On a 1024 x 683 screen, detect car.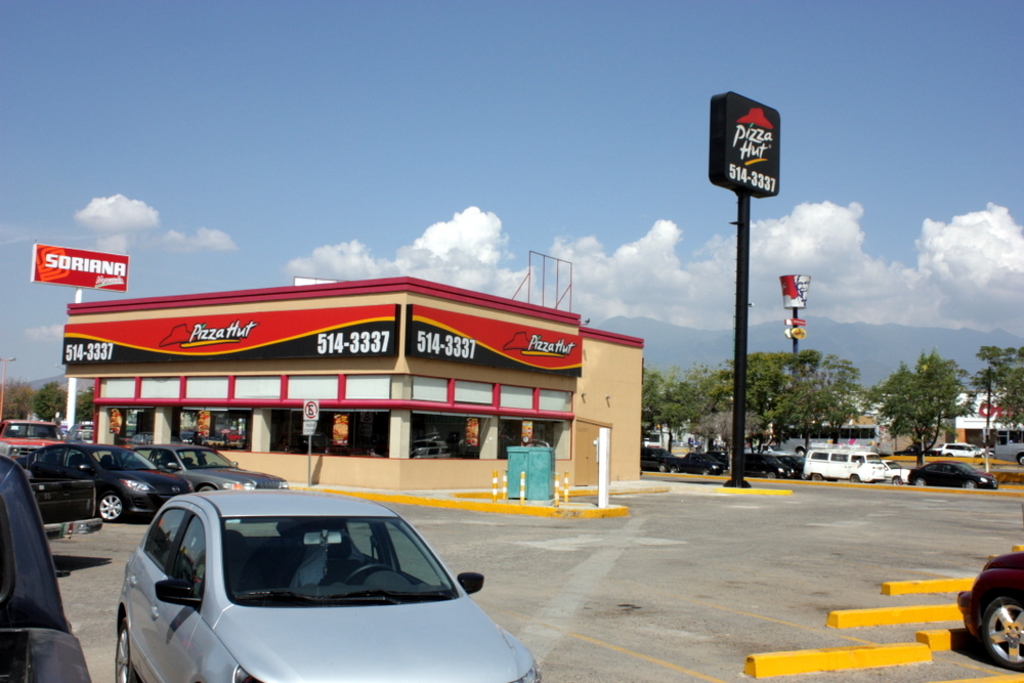
l=28, t=431, r=195, b=522.
